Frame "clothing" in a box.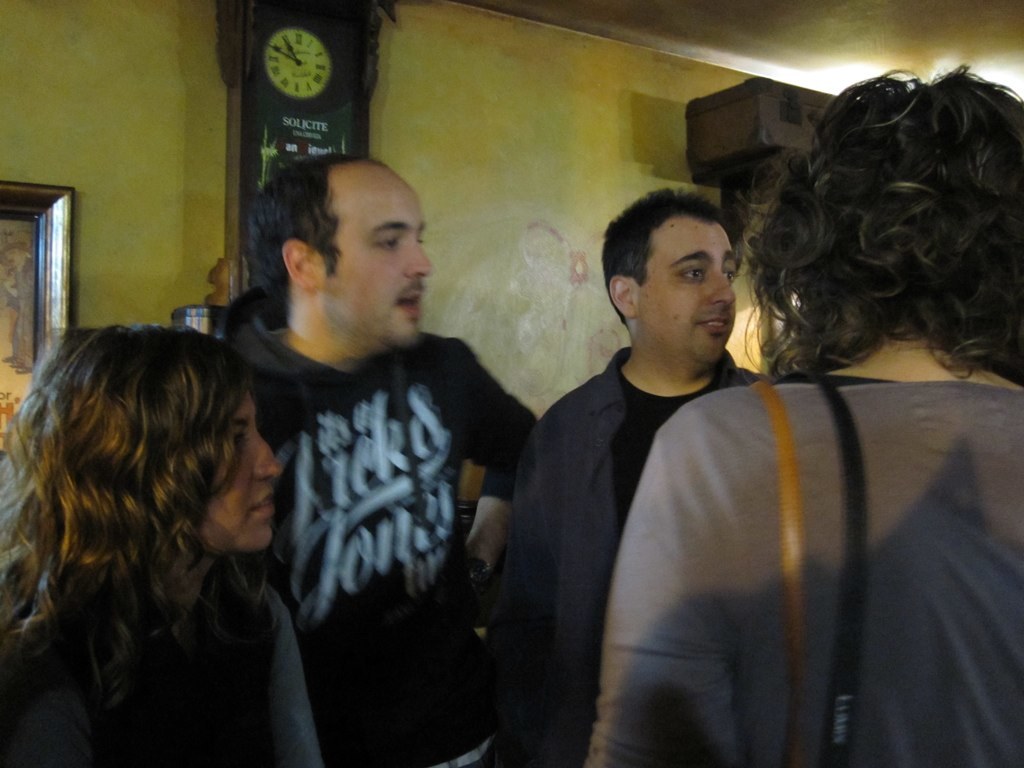
rect(493, 336, 789, 765).
